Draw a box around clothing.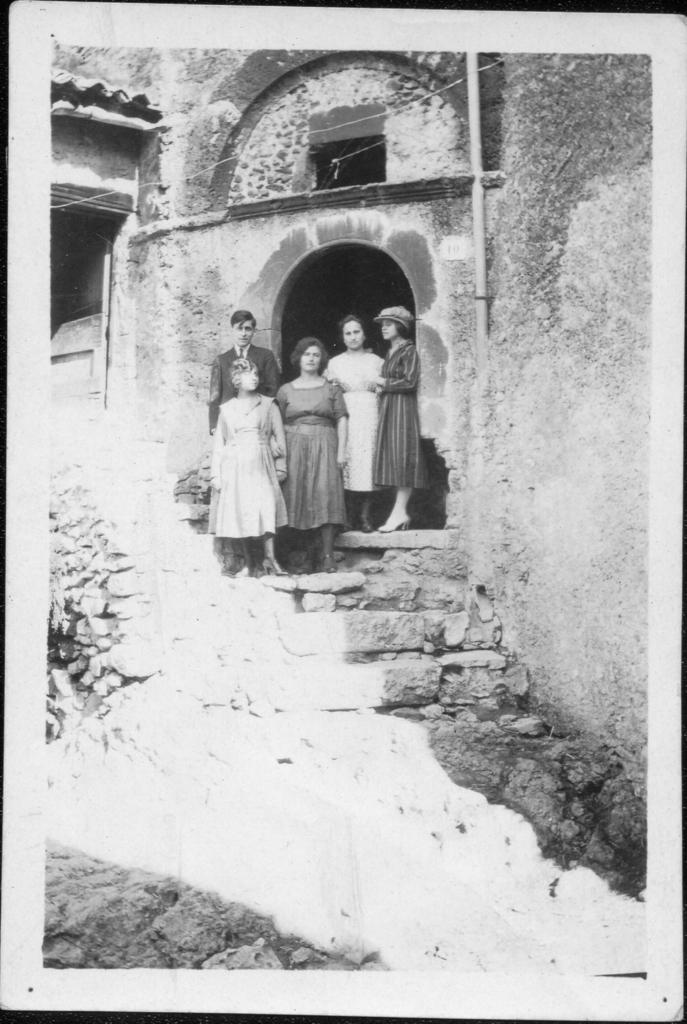
pyautogui.locateOnScreen(277, 372, 349, 522).
